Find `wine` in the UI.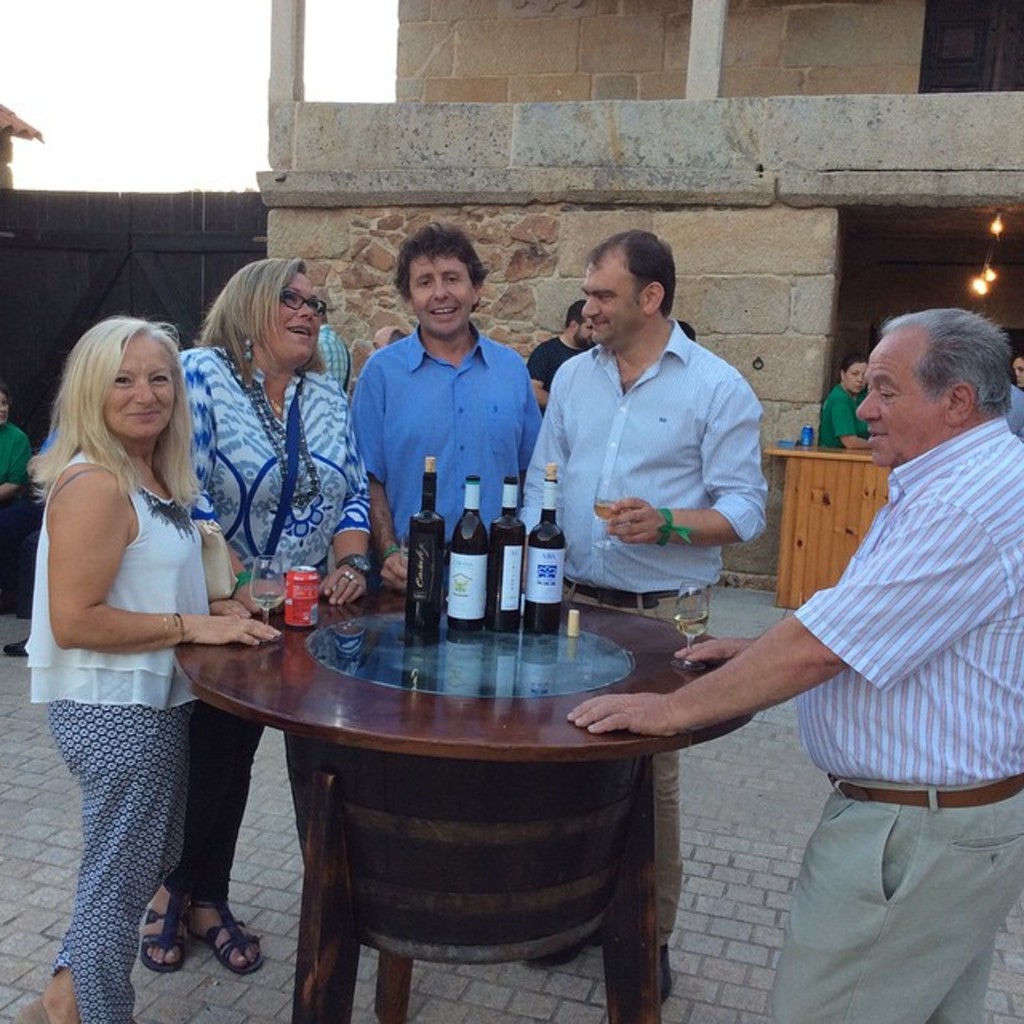
UI element at [left=403, top=456, right=443, bottom=642].
